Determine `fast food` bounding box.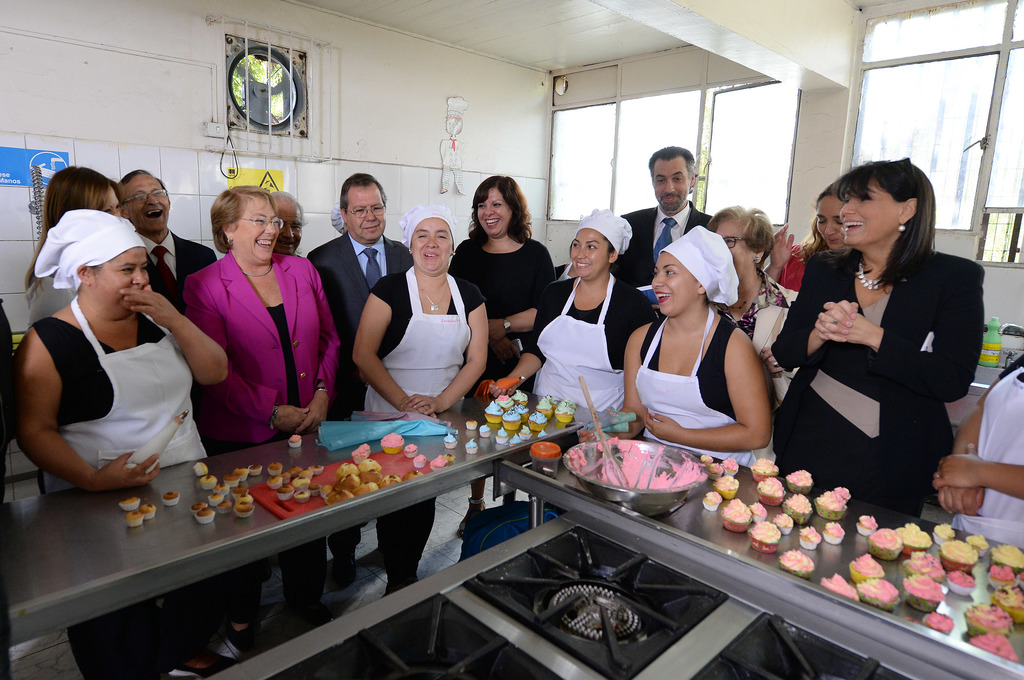
Determined: (x1=818, y1=575, x2=858, y2=610).
